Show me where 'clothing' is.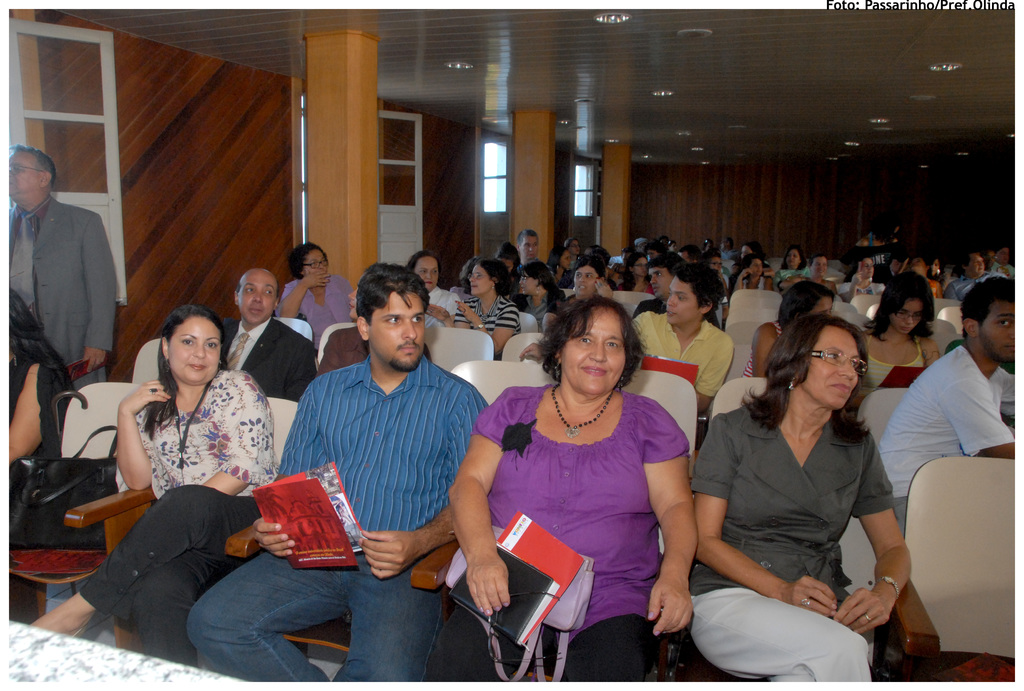
'clothing' is at l=743, t=276, r=765, b=292.
